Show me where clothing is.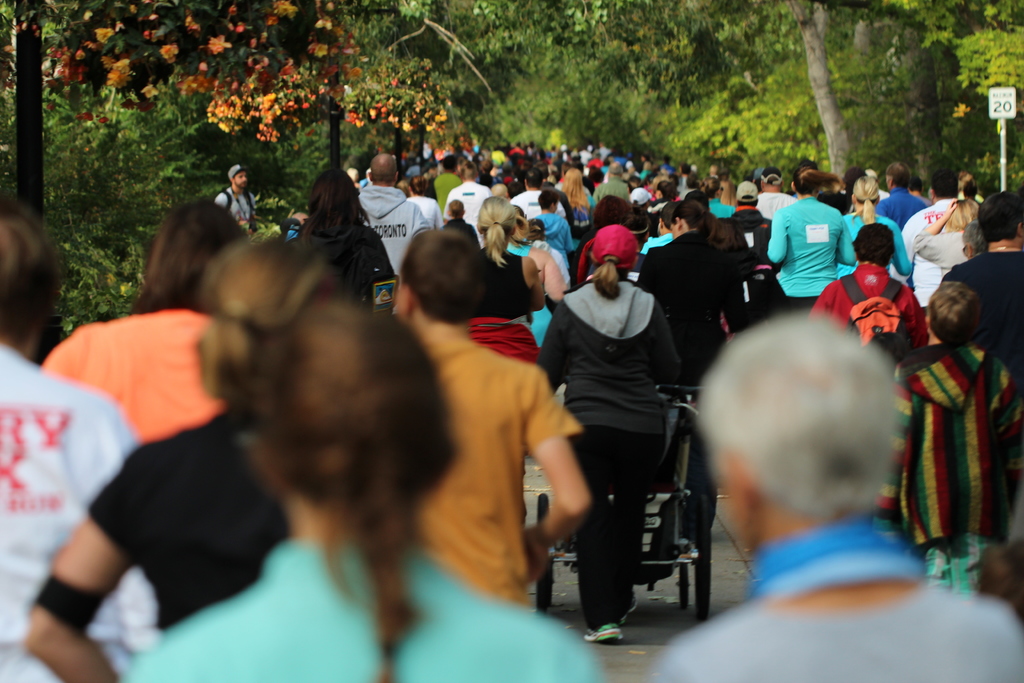
clothing is at [940, 255, 1023, 360].
